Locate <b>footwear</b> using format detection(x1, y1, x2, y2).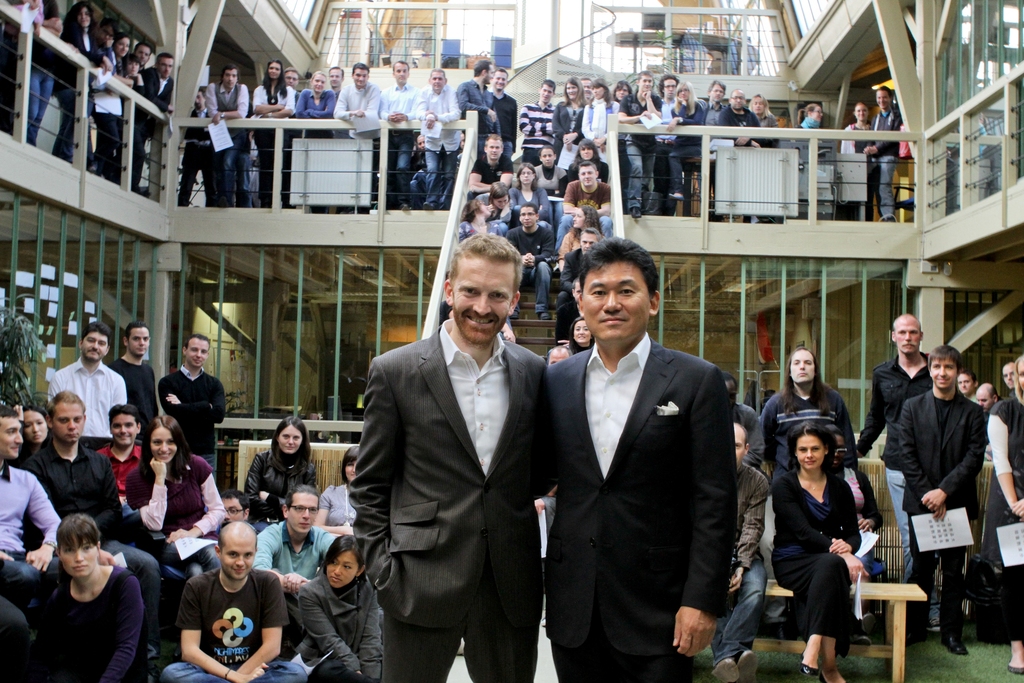
detection(1007, 663, 1023, 677).
